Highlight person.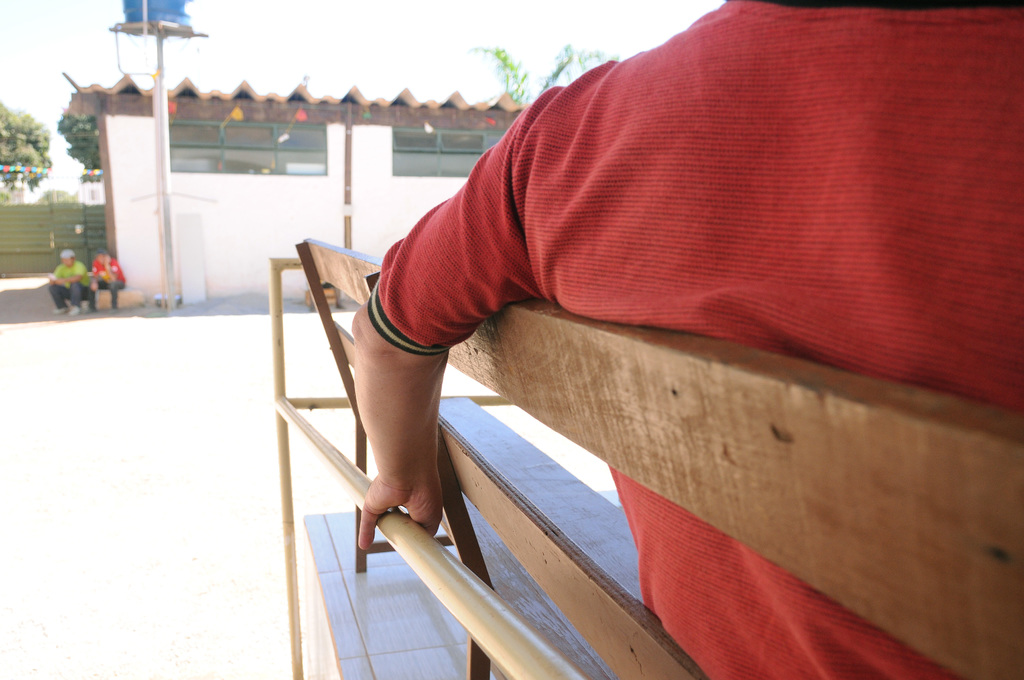
Highlighted region: 81/245/125/318.
